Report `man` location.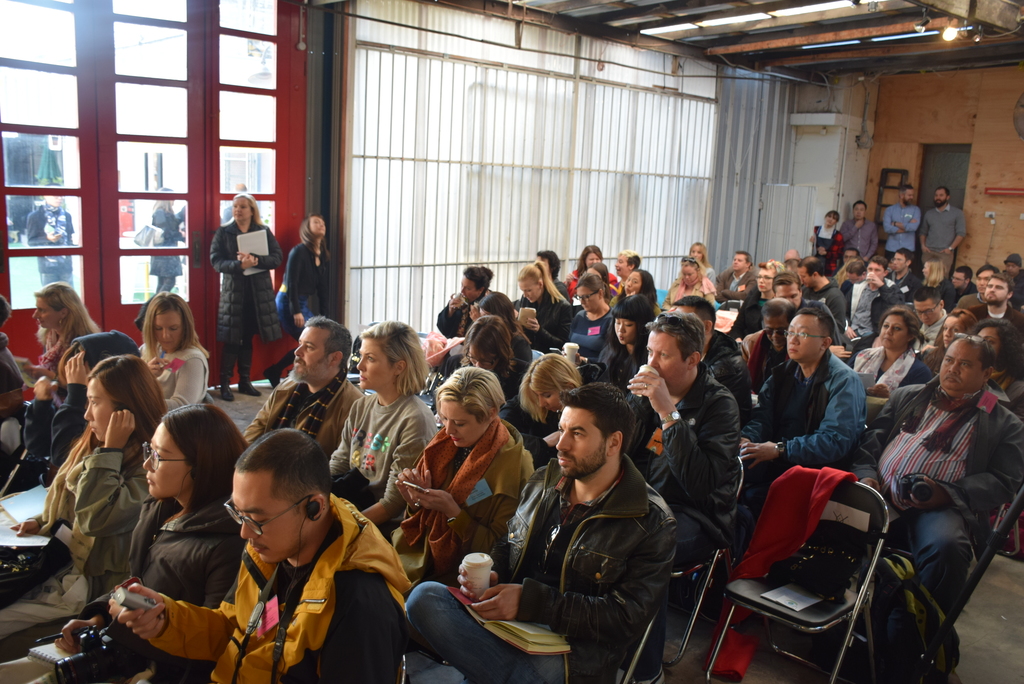
Report: Rect(912, 288, 953, 346).
